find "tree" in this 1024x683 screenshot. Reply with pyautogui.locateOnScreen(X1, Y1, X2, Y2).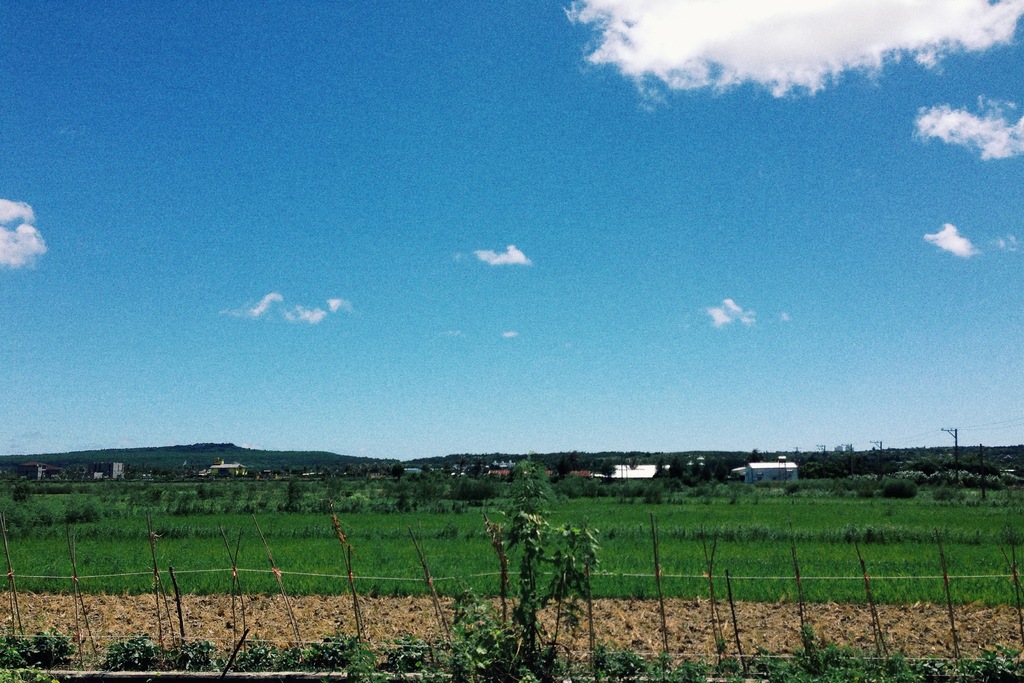
pyautogui.locateOnScreen(851, 478, 877, 498).
